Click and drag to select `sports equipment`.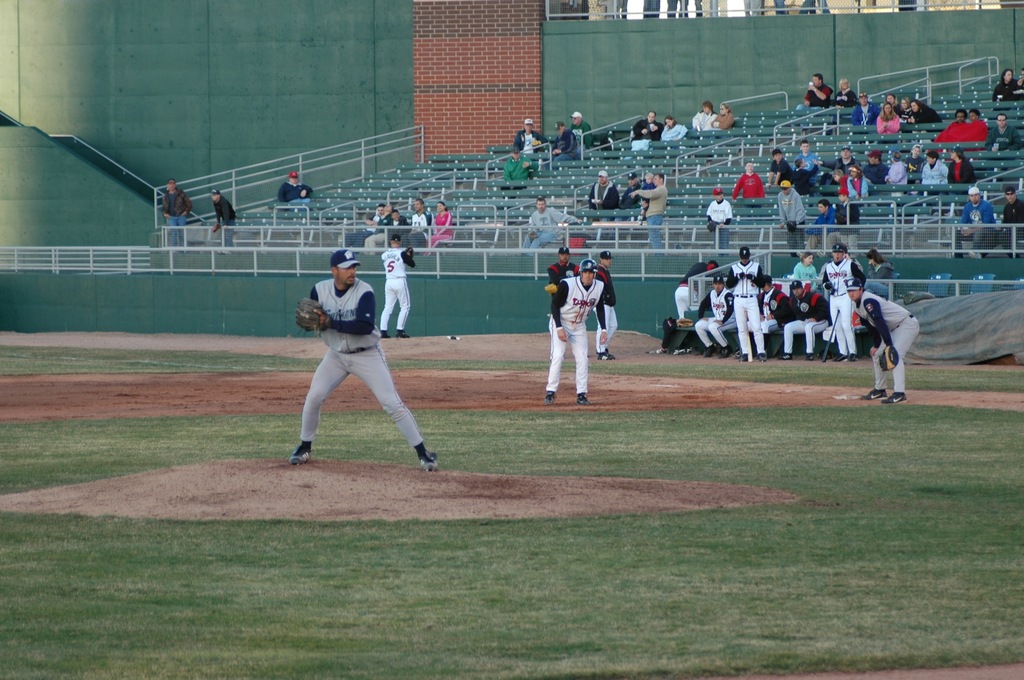
Selection: (left=417, top=445, right=441, bottom=471).
